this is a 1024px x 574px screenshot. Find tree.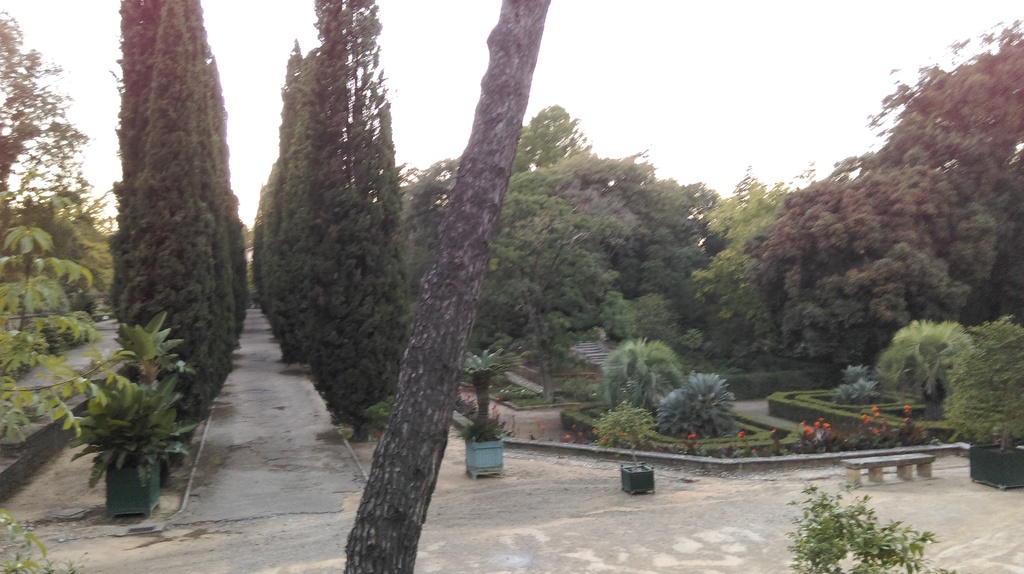
Bounding box: l=113, t=0, r=230, b=436.
